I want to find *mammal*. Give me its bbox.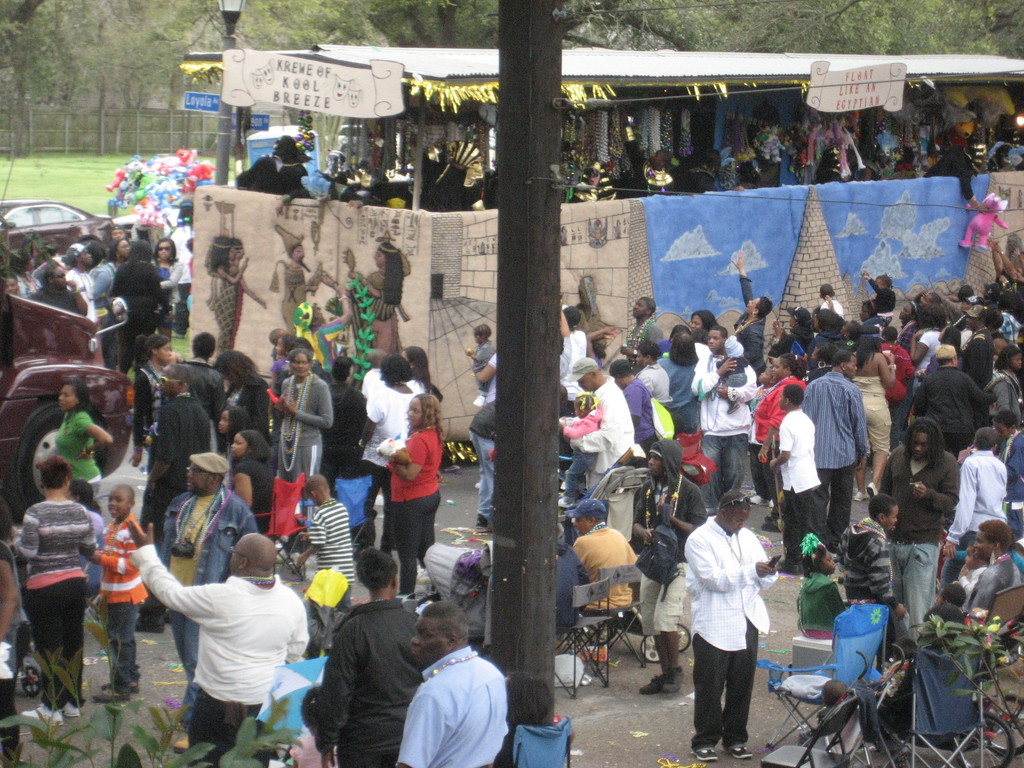
[x1=362, y1=353, x2=423, y2=548].
